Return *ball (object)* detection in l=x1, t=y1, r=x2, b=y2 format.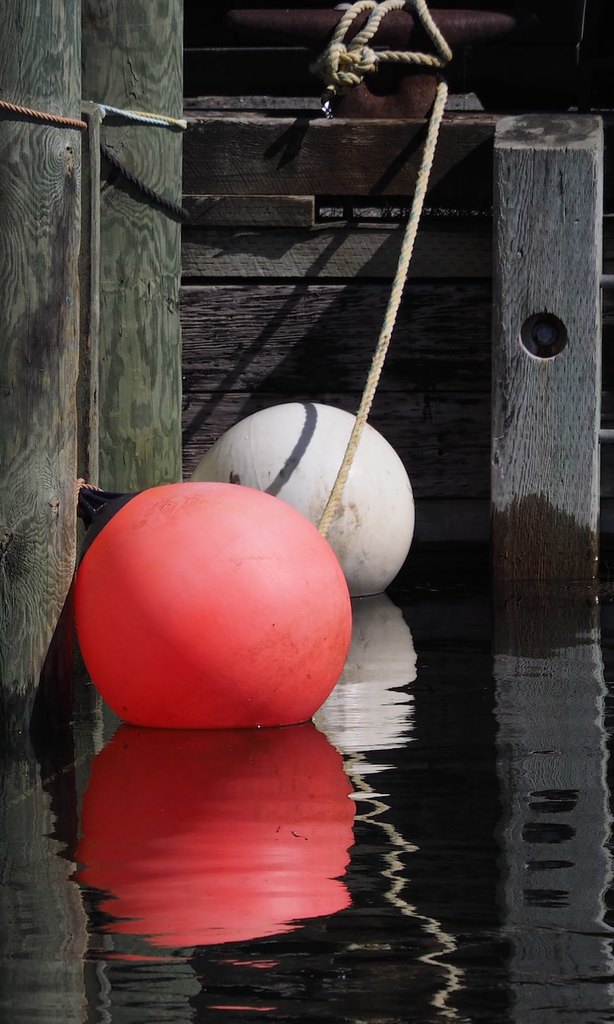
l=188, t=405, r=416, b=595.
